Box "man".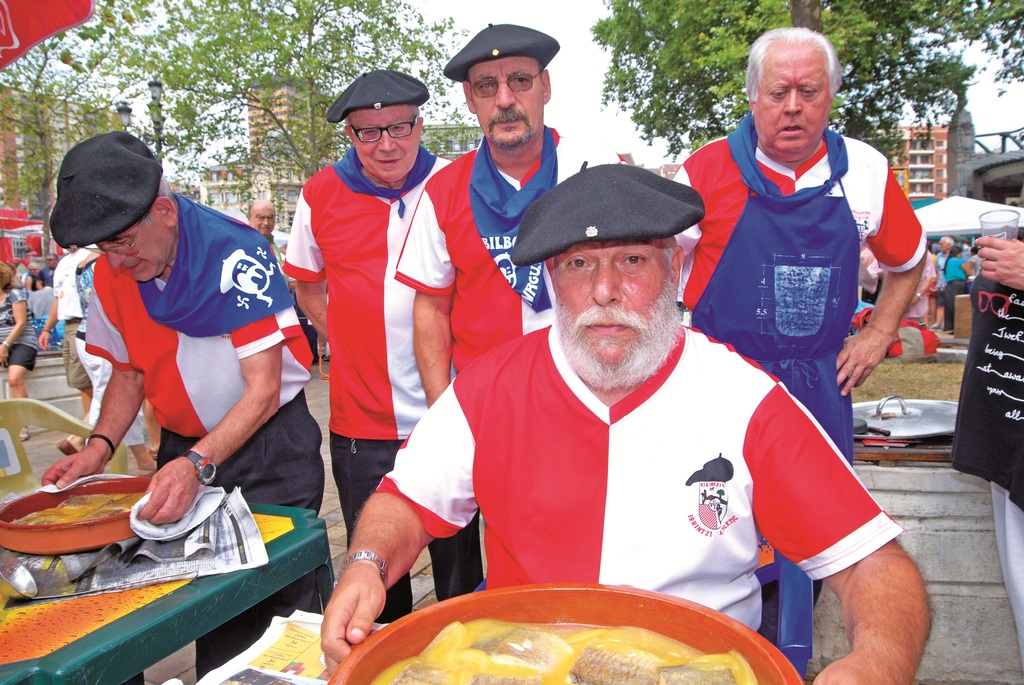
detection(28, 137, 309, 547).
